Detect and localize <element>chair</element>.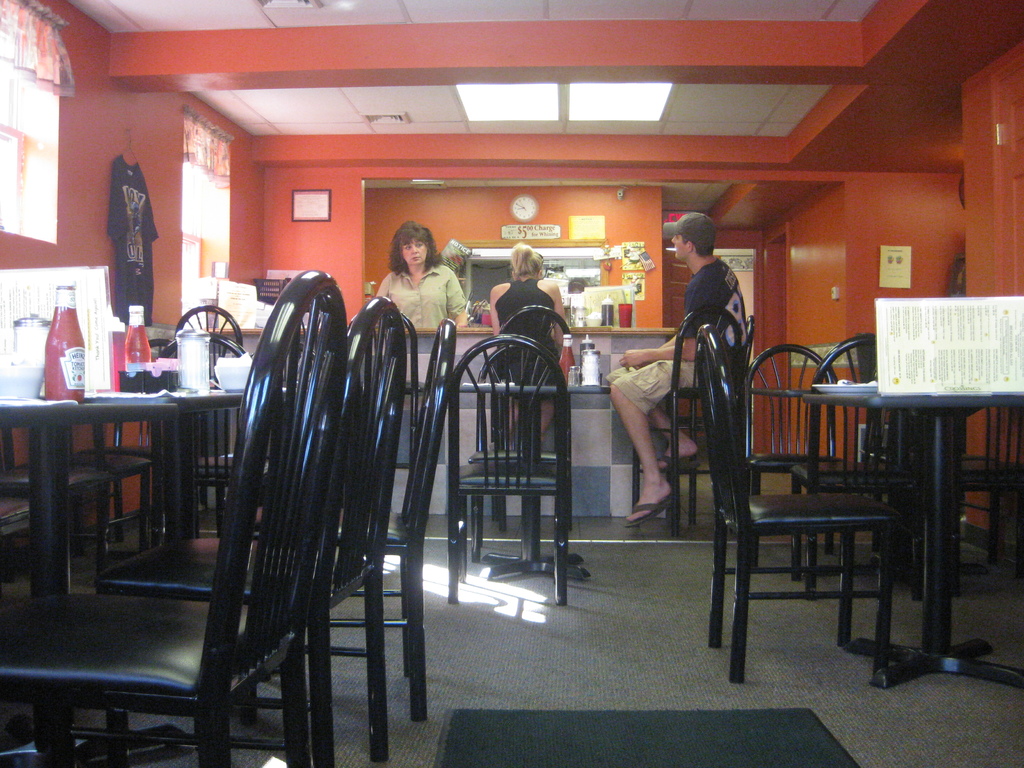
Localized at 0 486 44 590.
